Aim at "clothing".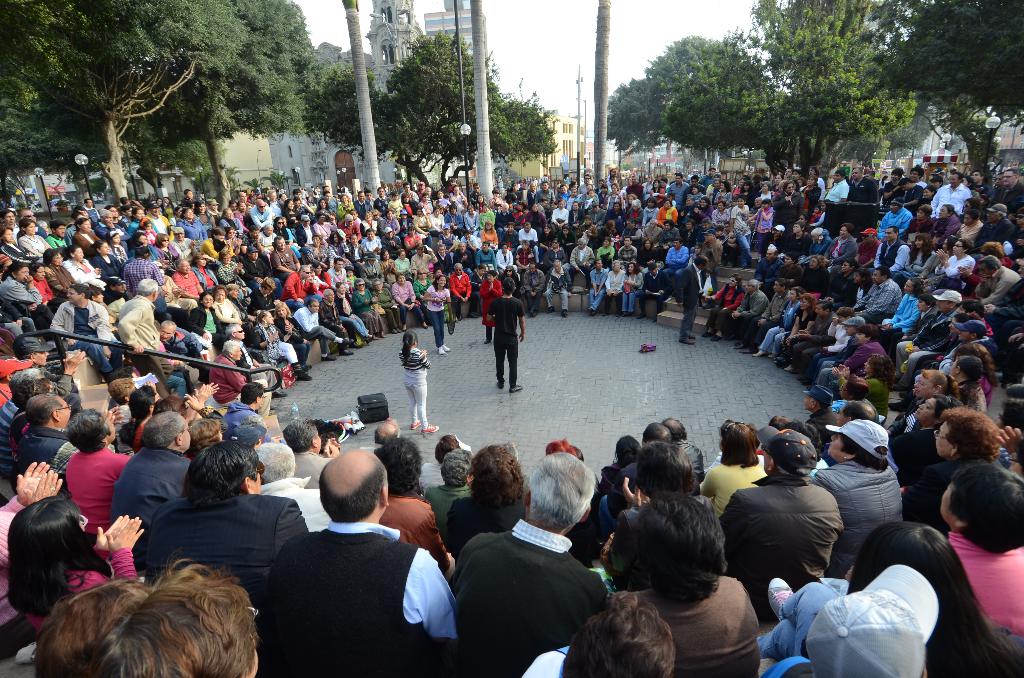
Aimed at [x1=246, y1=491, x2=442, y2=669].
